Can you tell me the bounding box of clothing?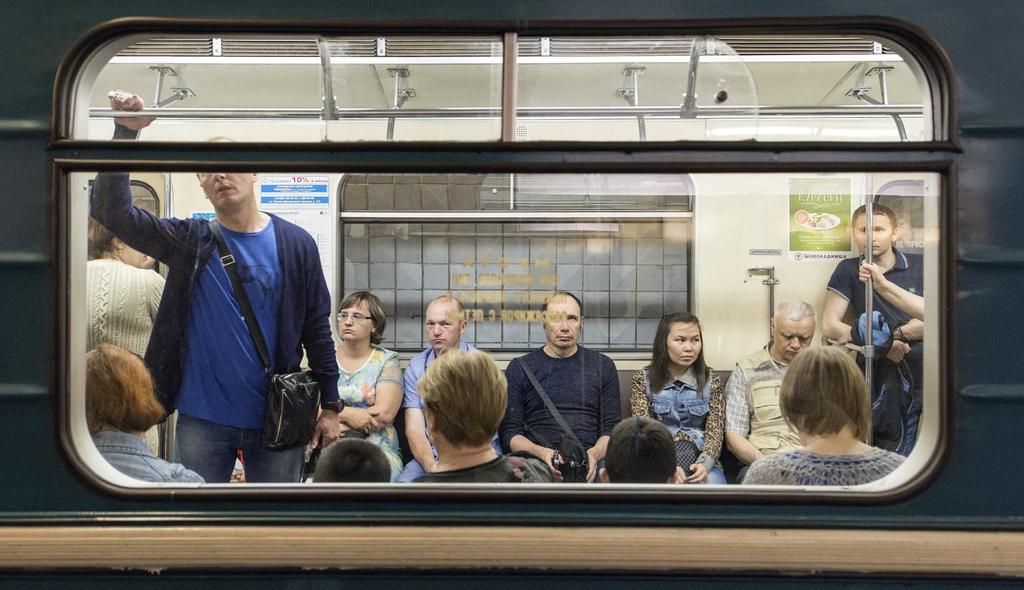
508 343 623 479.
